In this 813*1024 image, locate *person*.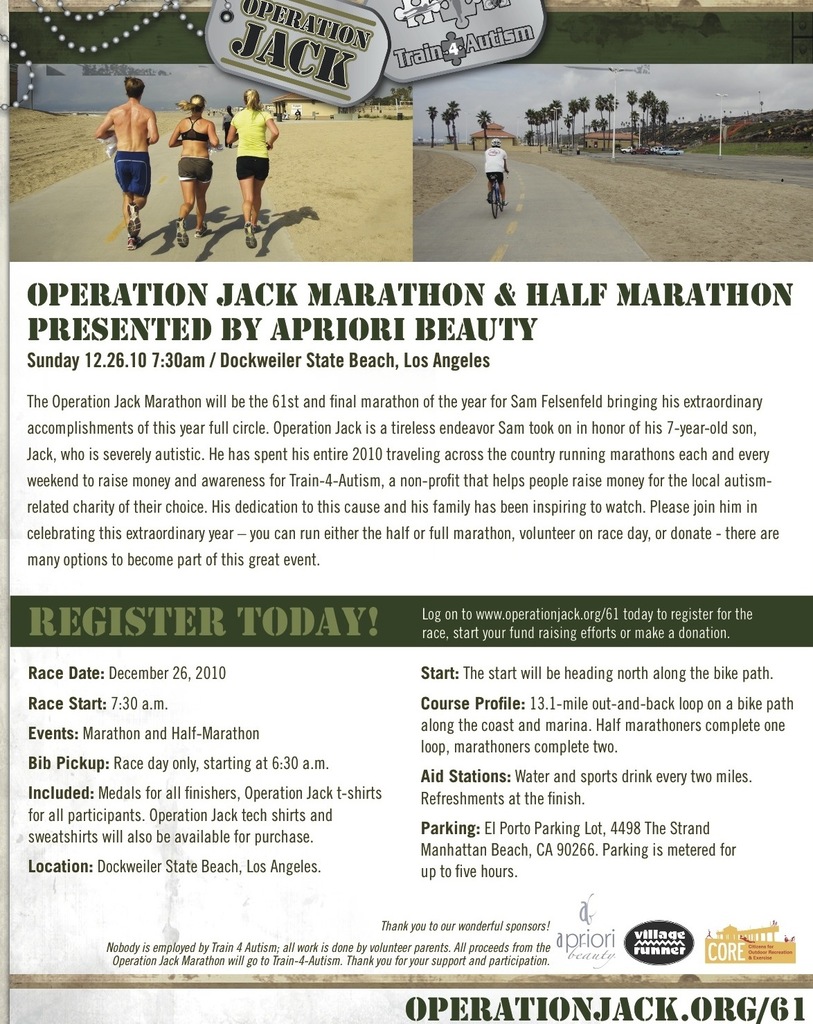
Bounding box: region(470, 138, 513, 215).
